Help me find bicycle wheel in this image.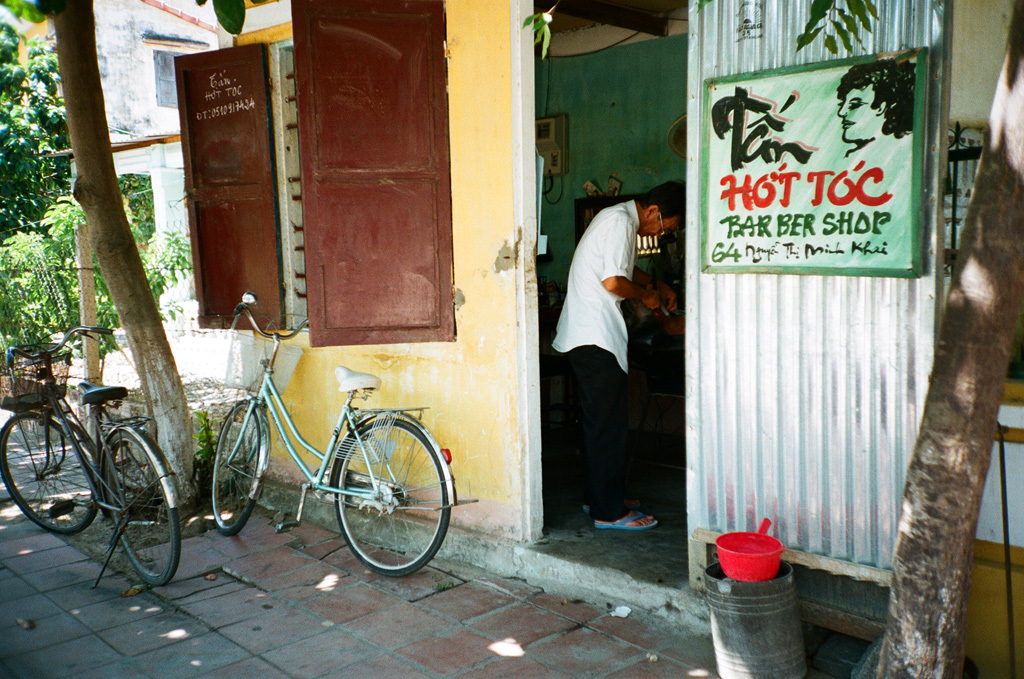
Found it: 206, 400, 264, 538.
